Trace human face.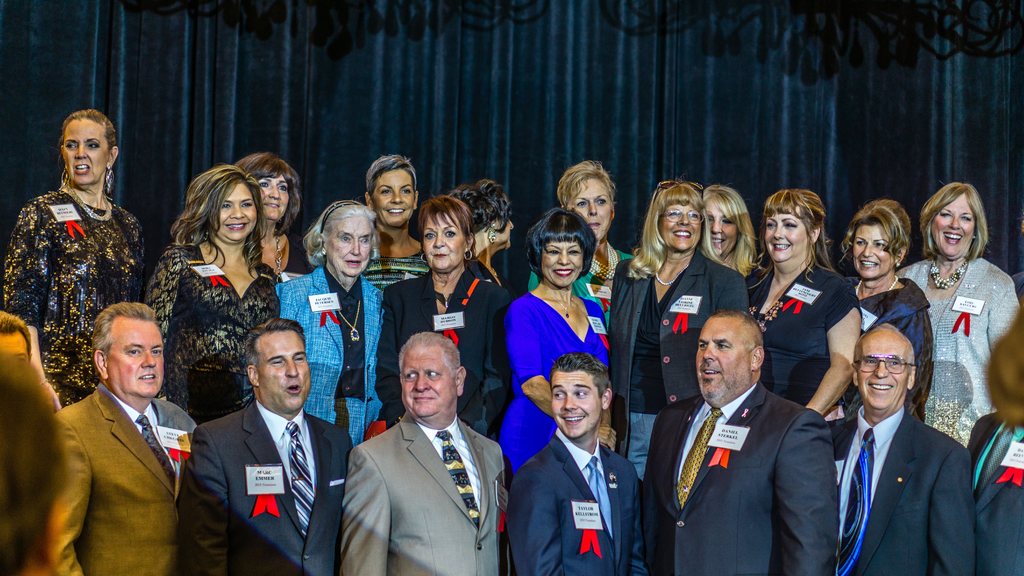
Traced to region(209, 186, 255, 240).
